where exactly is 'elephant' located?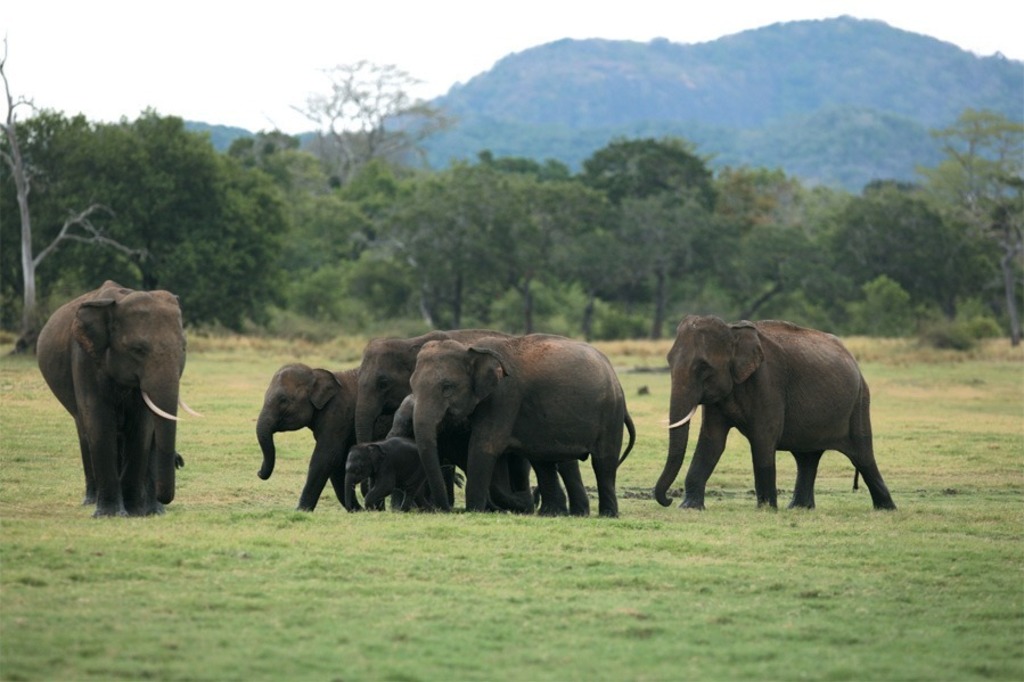
Its bounding box is [left=380, top=393, right=534, bottom=508].
